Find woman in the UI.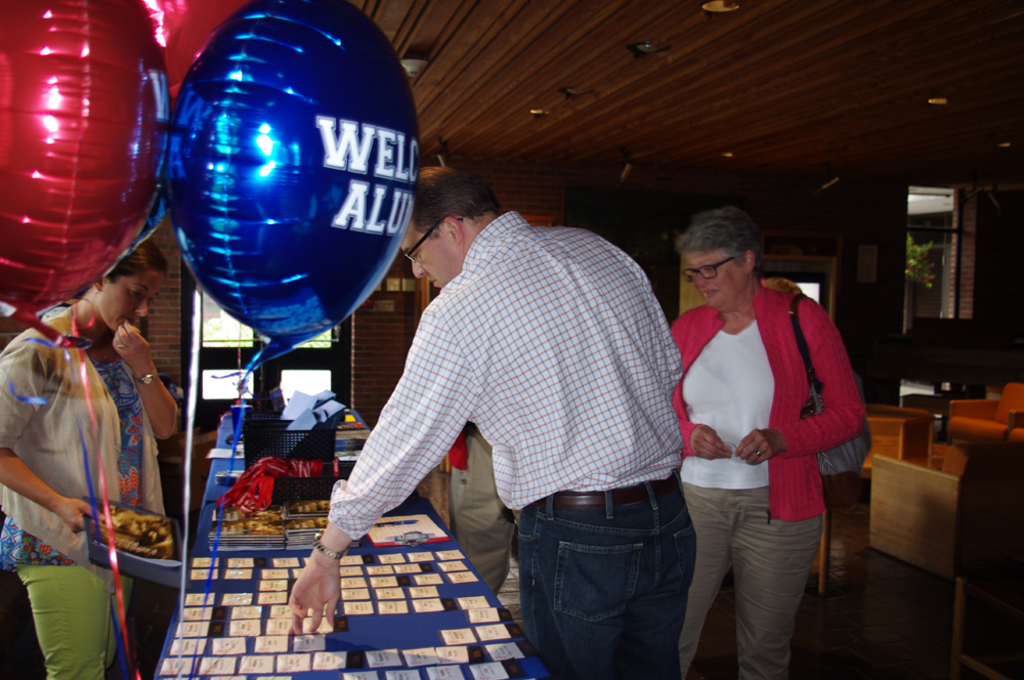
UI element at pyautogui.locateOnScreen(659, 215, 860, 670).
